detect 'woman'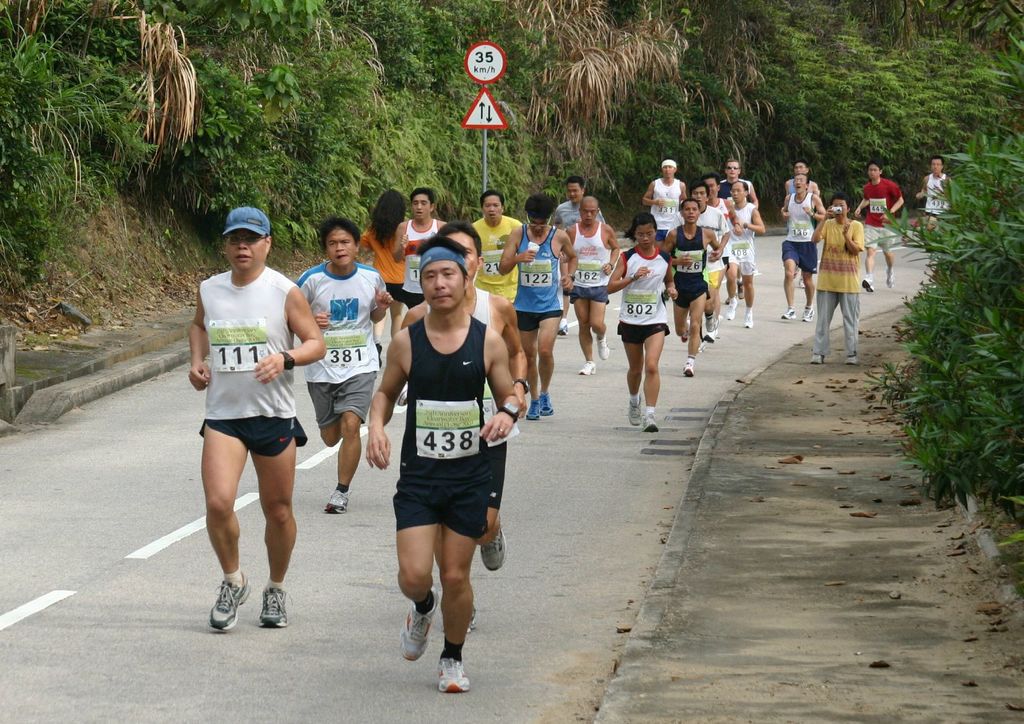
bbox(605, 219, 678, 433)
